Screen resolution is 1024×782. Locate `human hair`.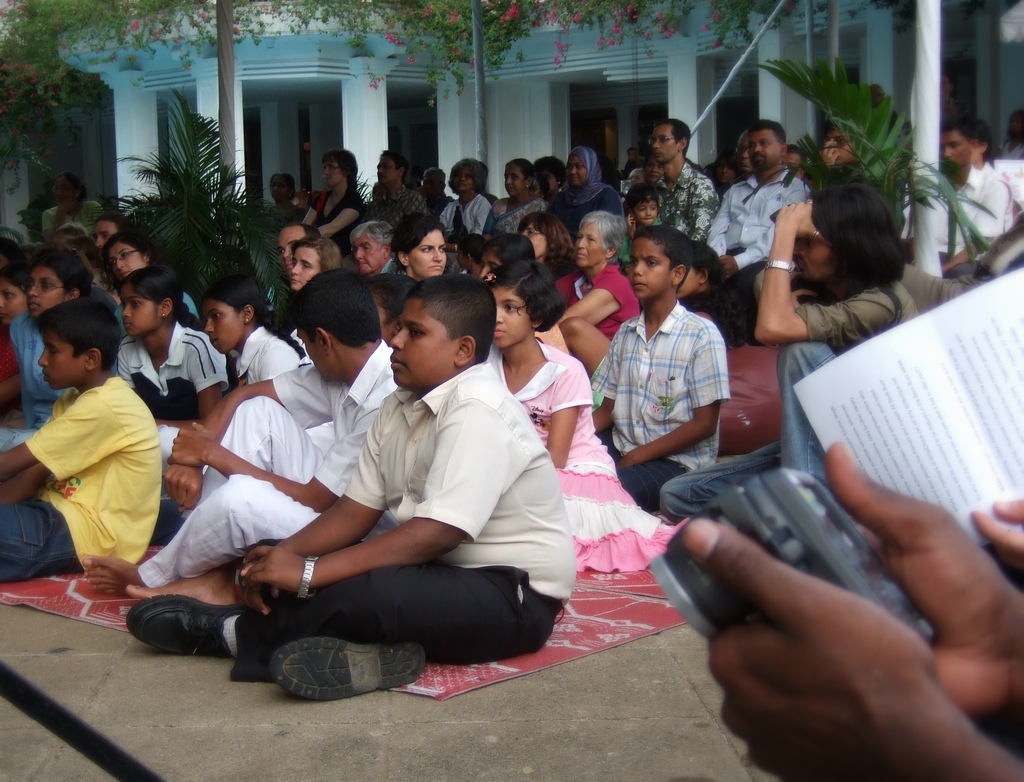
left=204, top=278, right=264, bottom=322.
